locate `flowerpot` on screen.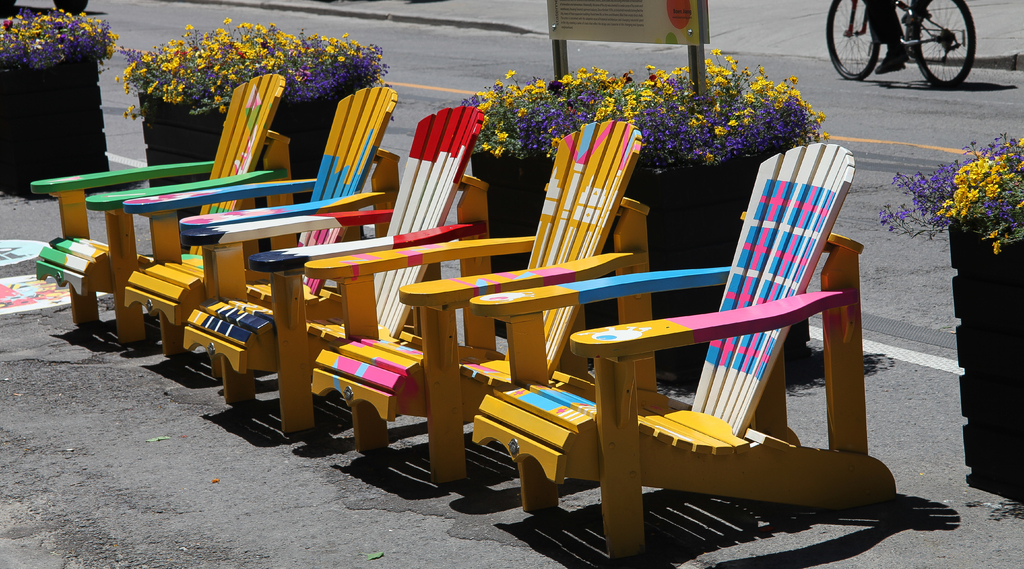
On screen at (left=944, top=208, right=1023, bottom=500).
